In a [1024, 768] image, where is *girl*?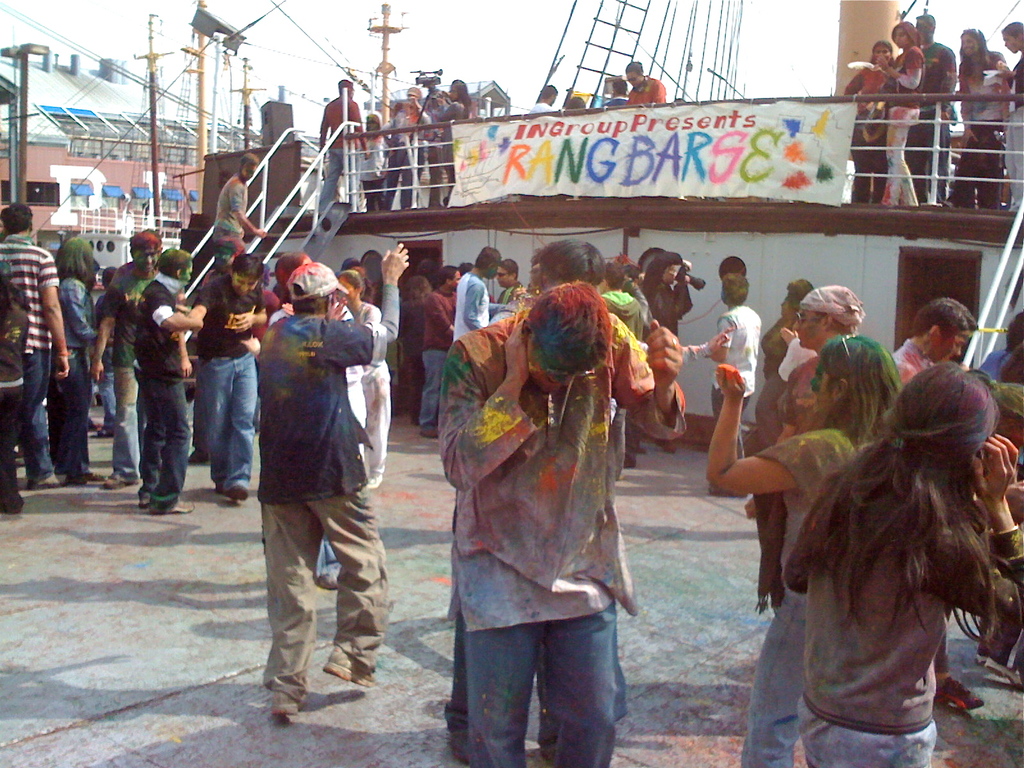
l=428, t=80, r=477, b=207.
